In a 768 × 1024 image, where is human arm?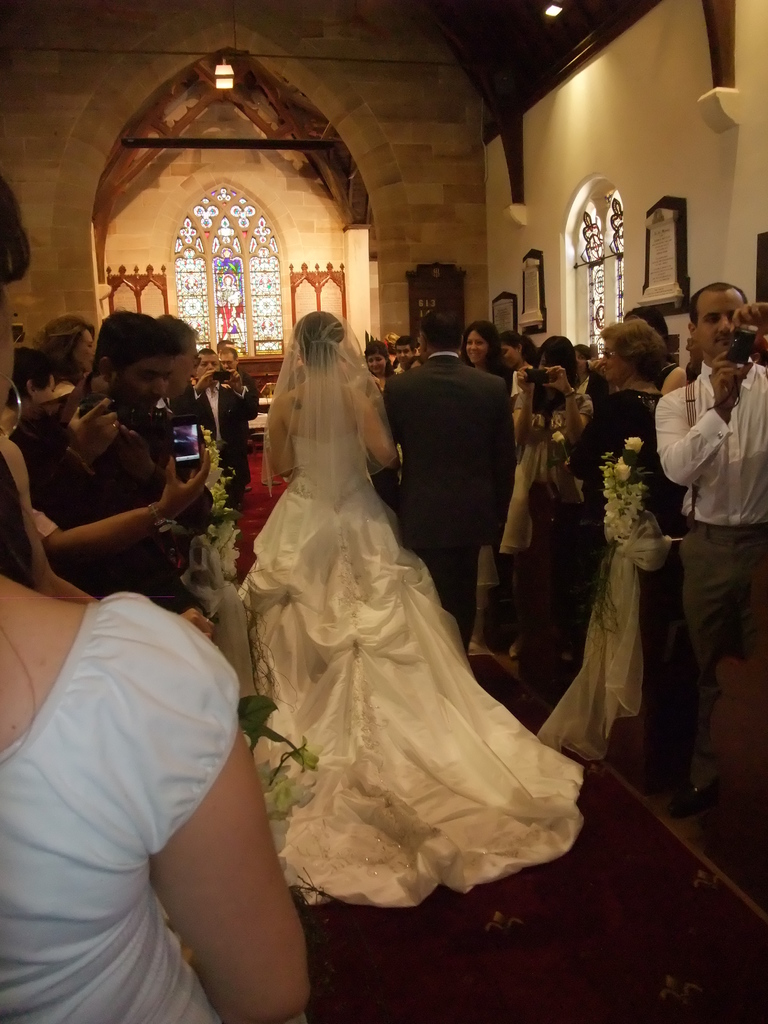
BBox(141, 736, 307, 1003).
